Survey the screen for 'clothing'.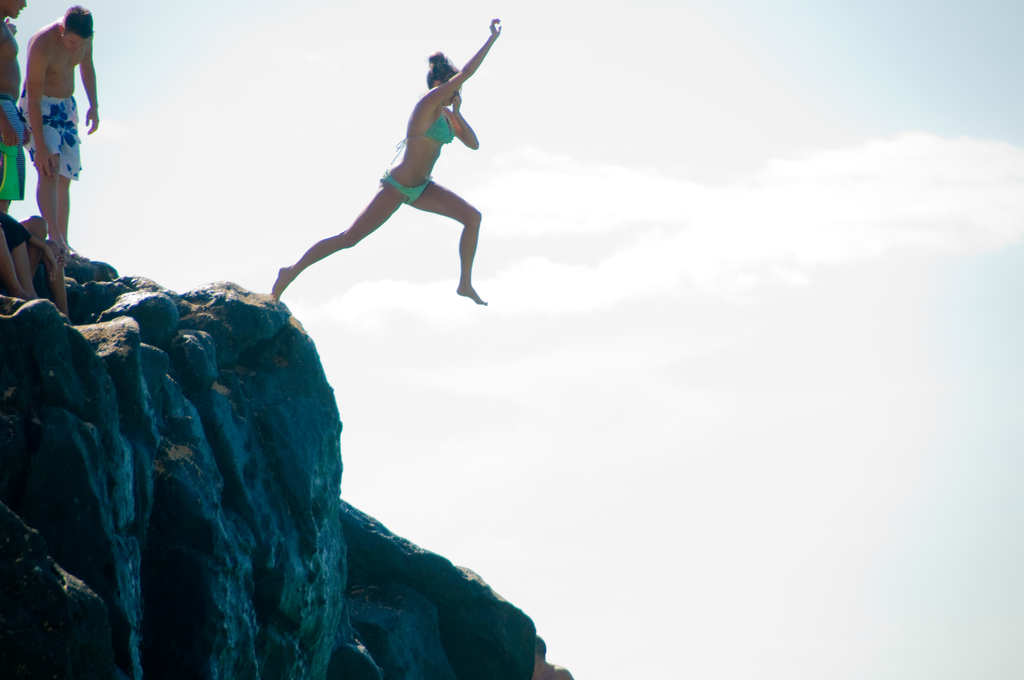
Survey found: 0:93:21:201.
